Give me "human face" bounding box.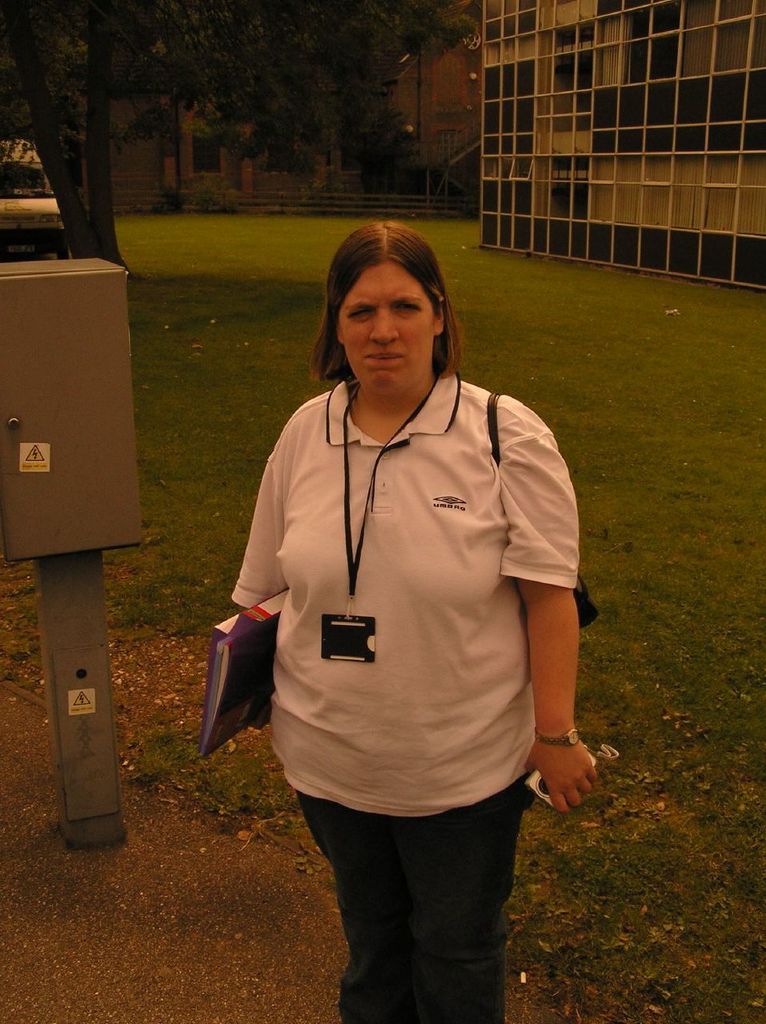
<bbox>327, 258, 433, 412</bbox>.
